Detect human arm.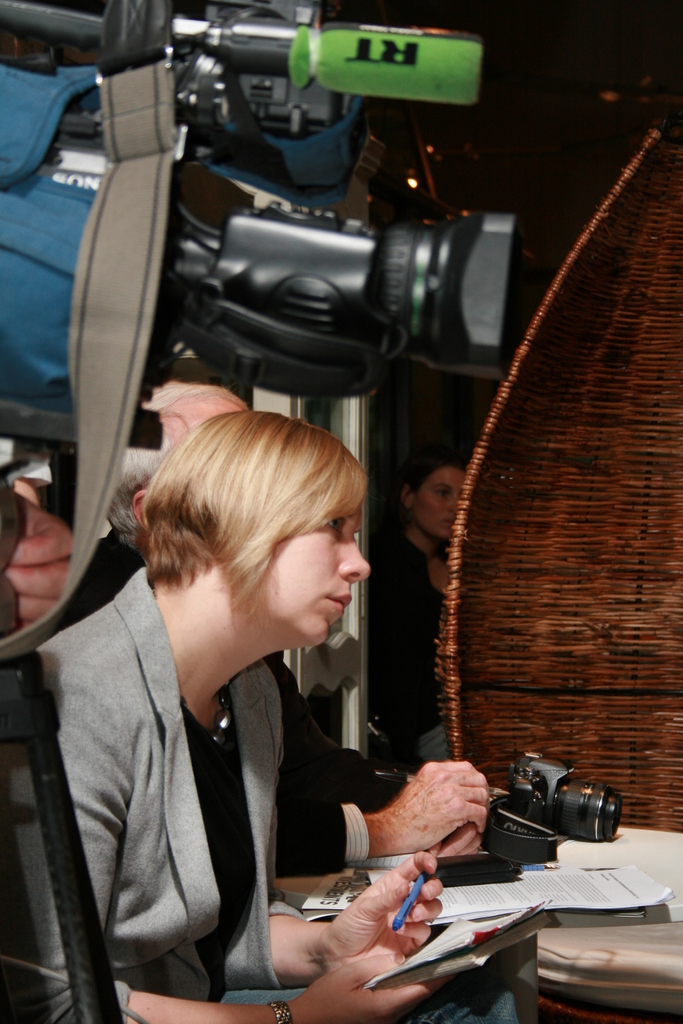
Detected at 260,875,482,998.
